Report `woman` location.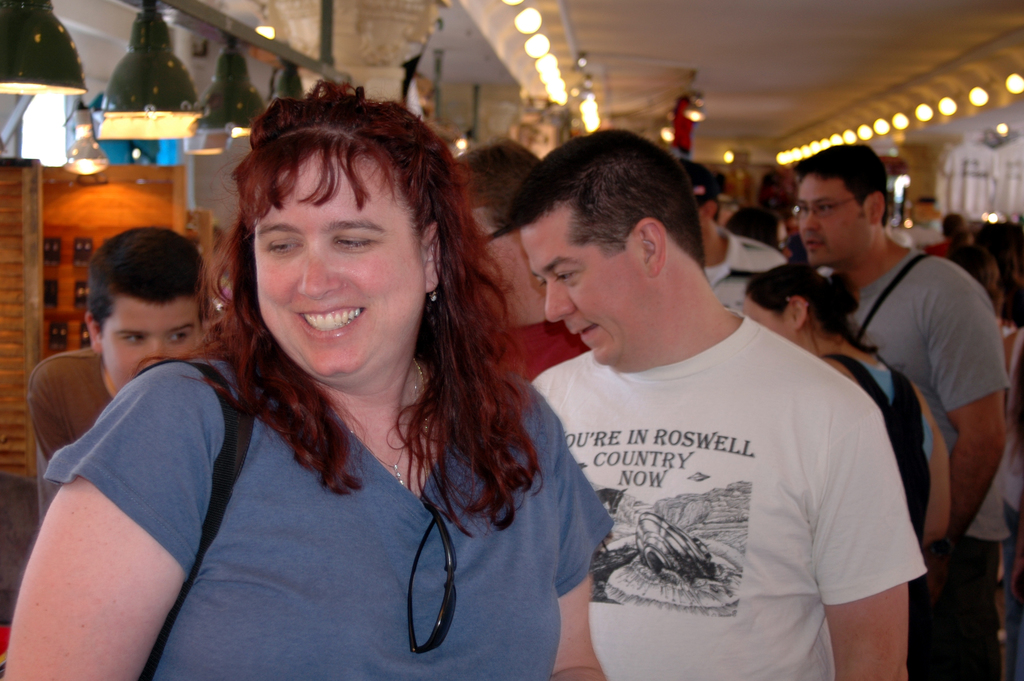
Report: pyautogui.locateOnScreen(161, 106, 559, 680).
